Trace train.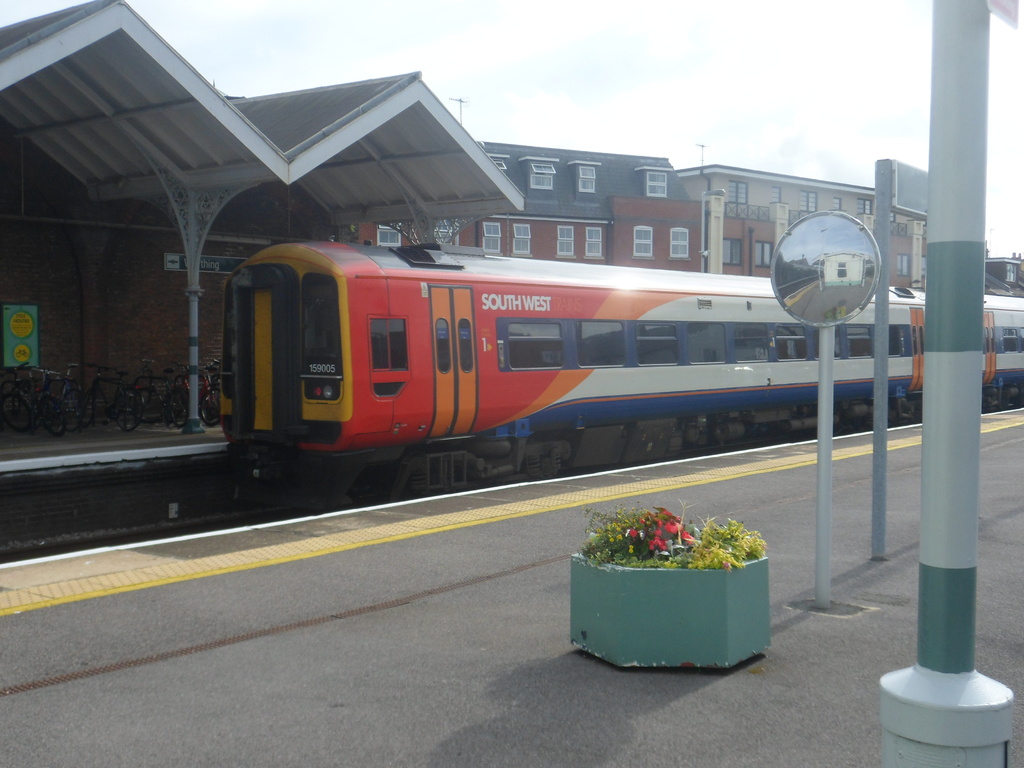
Traced to locate(193, 223, 1023, 487).
